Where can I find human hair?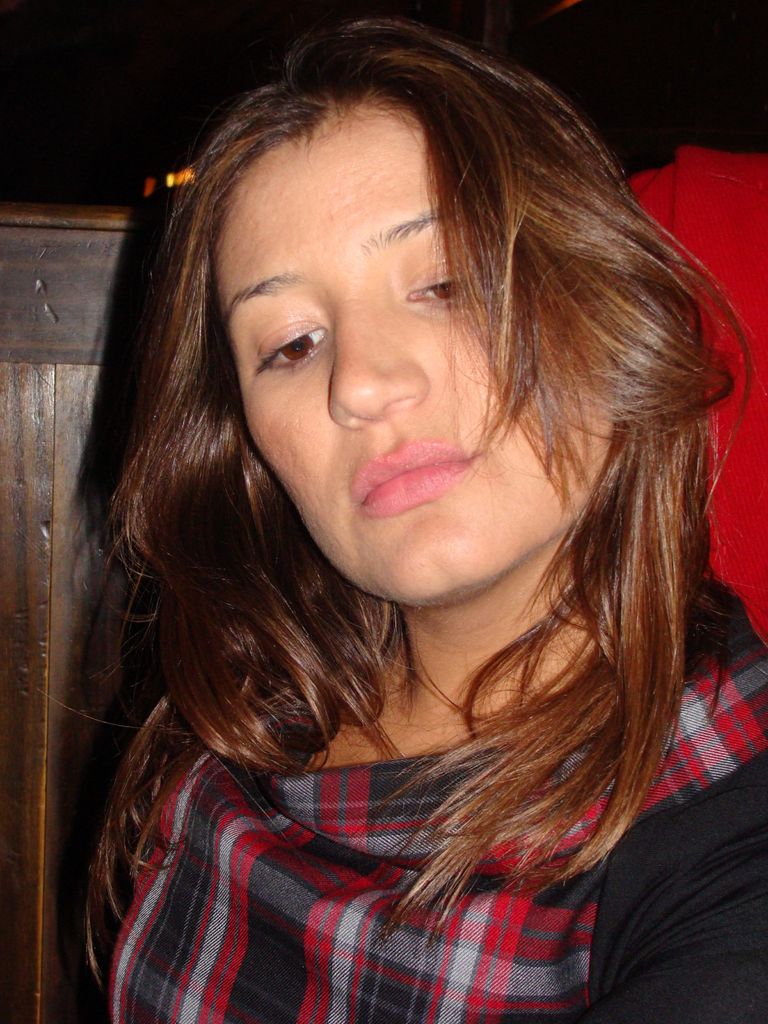
You can find it at x1=87 y1=0 x2=742 y2=975.
